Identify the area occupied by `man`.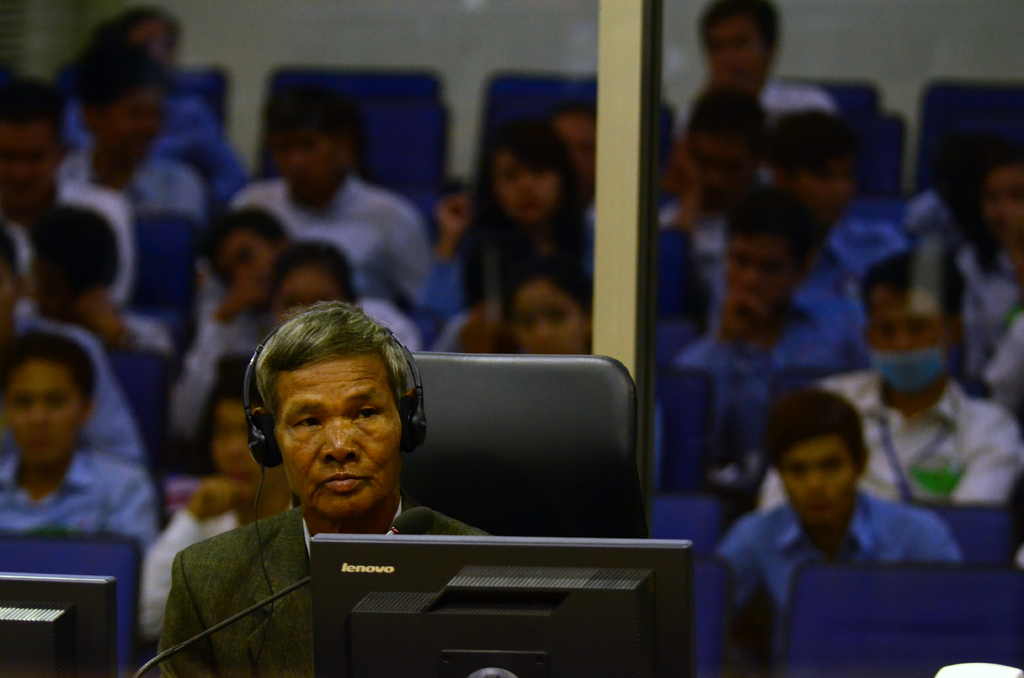
Area: [694, 393, 957, 677].
